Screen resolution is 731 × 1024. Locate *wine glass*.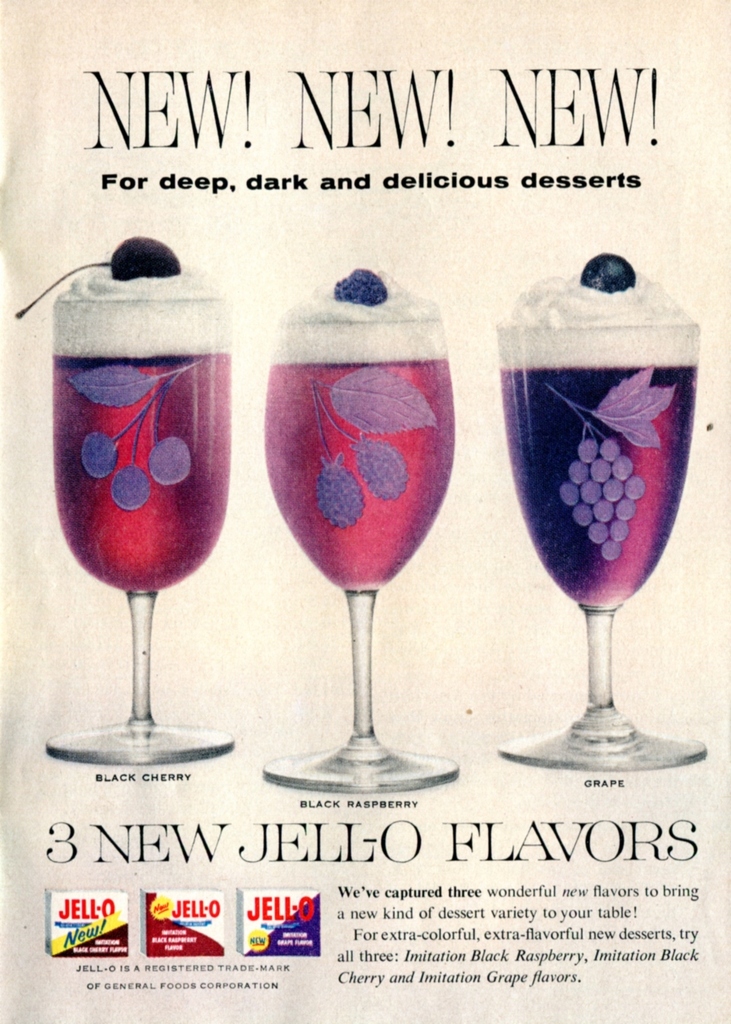
500 322 710 771.
